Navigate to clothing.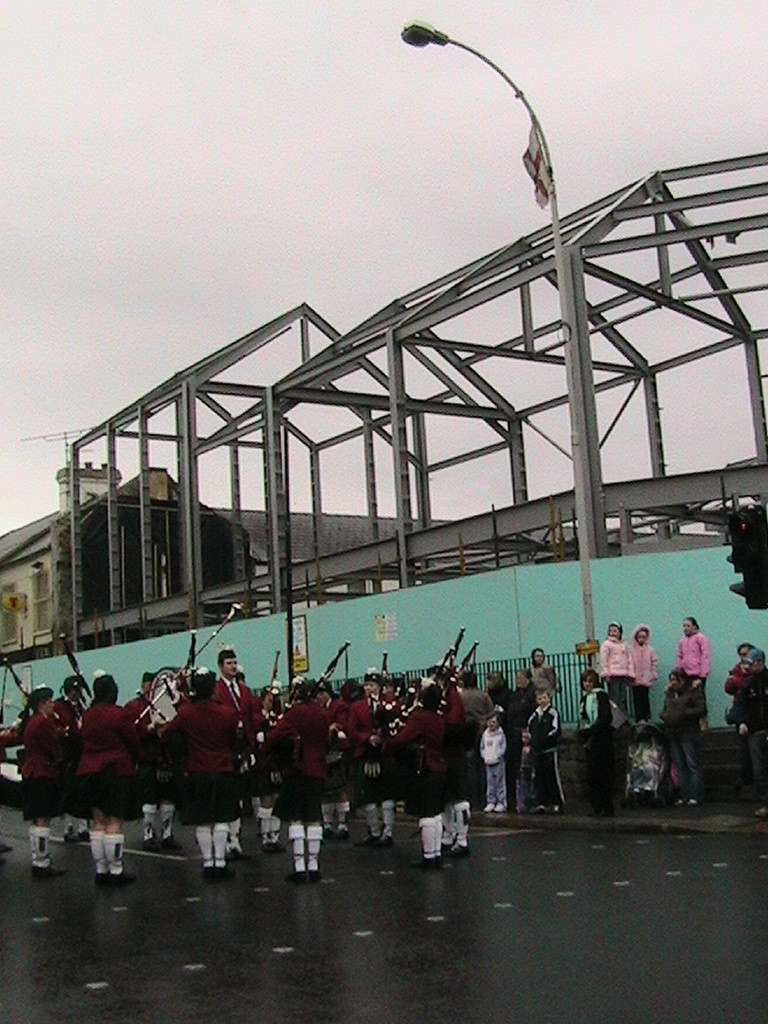
Navigation target: 622, 642, 656, 679.
